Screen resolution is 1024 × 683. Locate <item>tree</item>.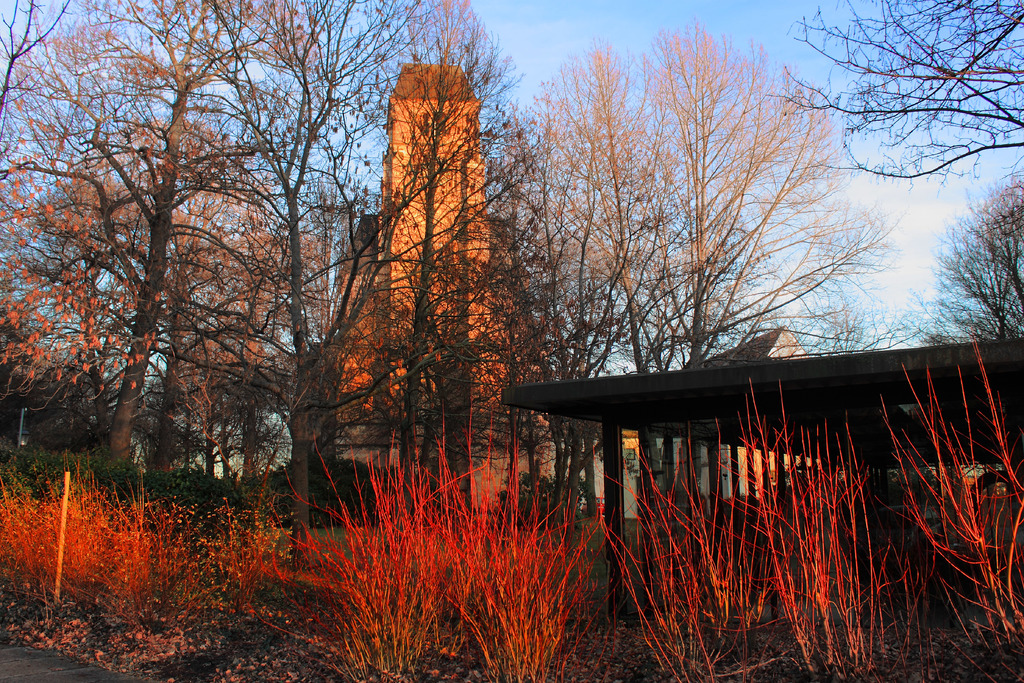
[913, 178, 1023, 358].
